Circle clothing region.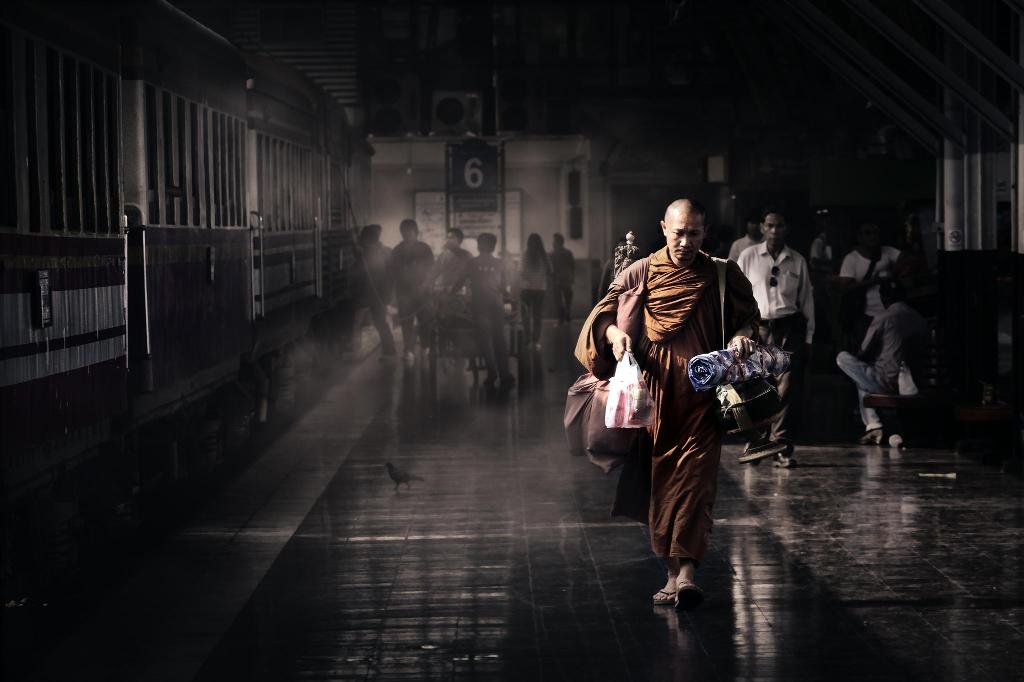
Region: locate(391, 237, 436, 365).
